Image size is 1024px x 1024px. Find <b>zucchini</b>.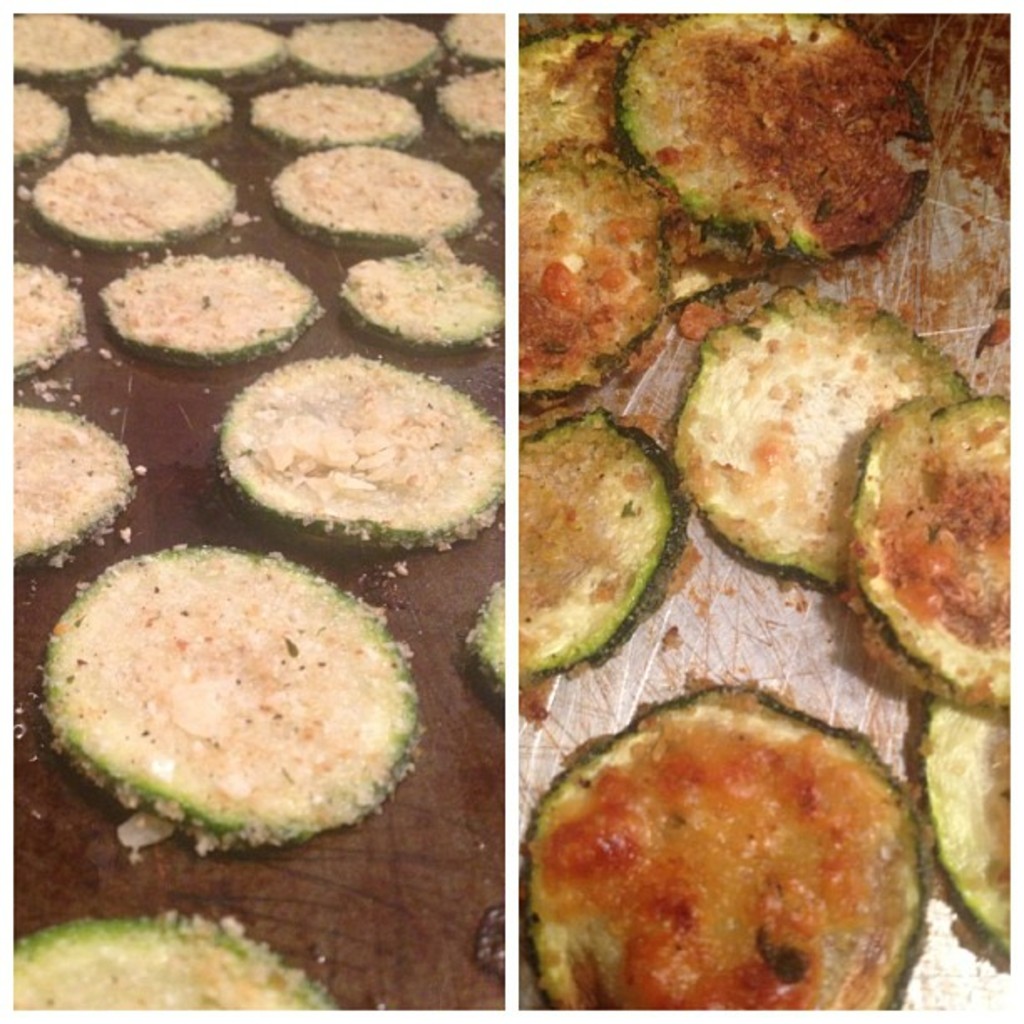
l=0, t=253, r=102, b=393.
